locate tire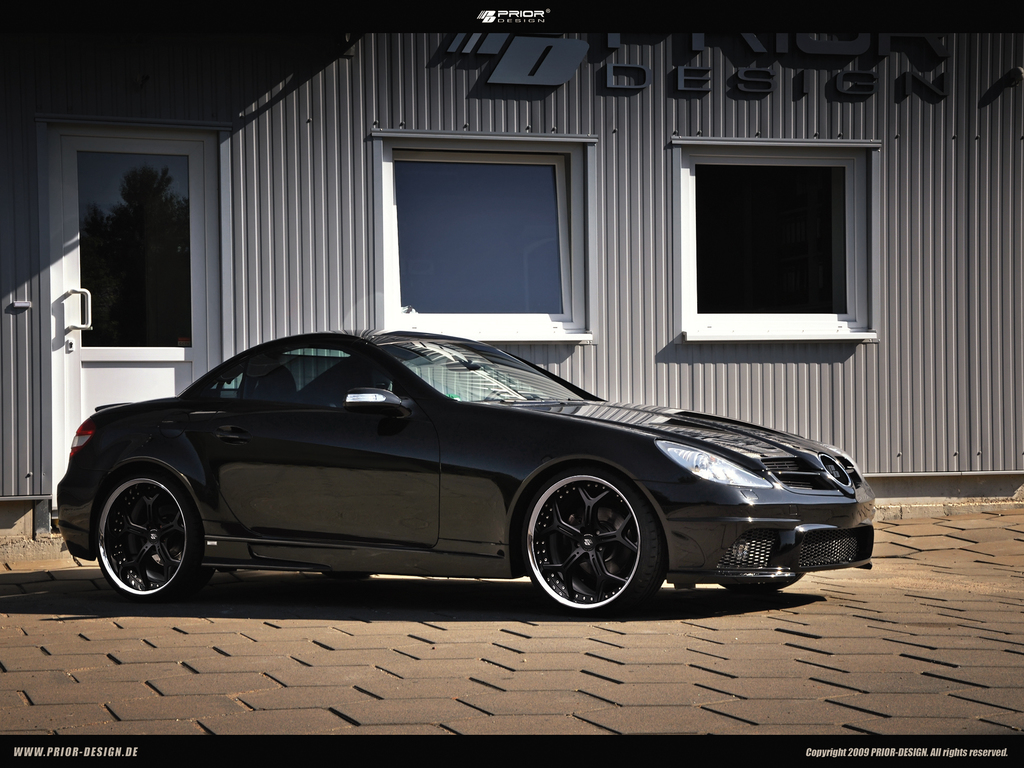
718/573/804/591
